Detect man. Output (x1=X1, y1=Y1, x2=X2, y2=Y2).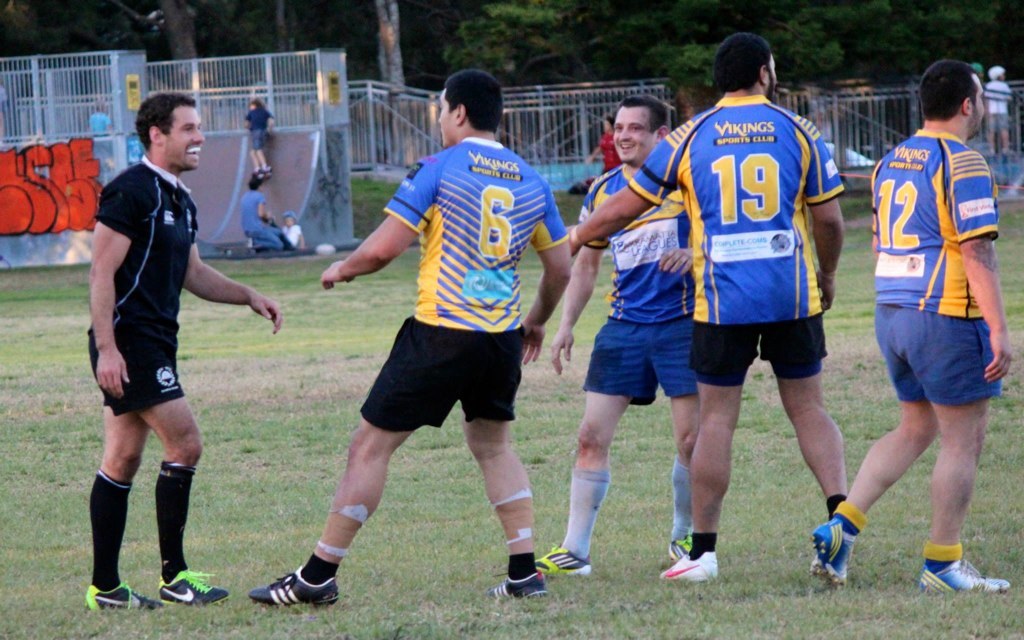
(x1=83, y1=92, x2=283, y2=612).
